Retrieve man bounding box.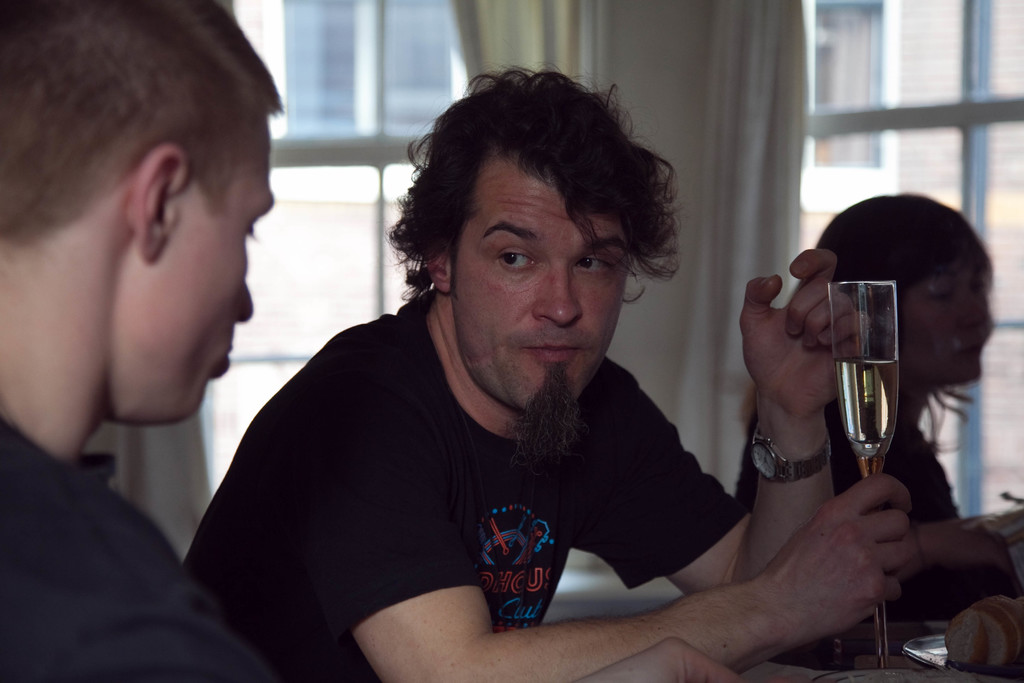
Bounding box: <region>1, 0, 292, 682</region>.
